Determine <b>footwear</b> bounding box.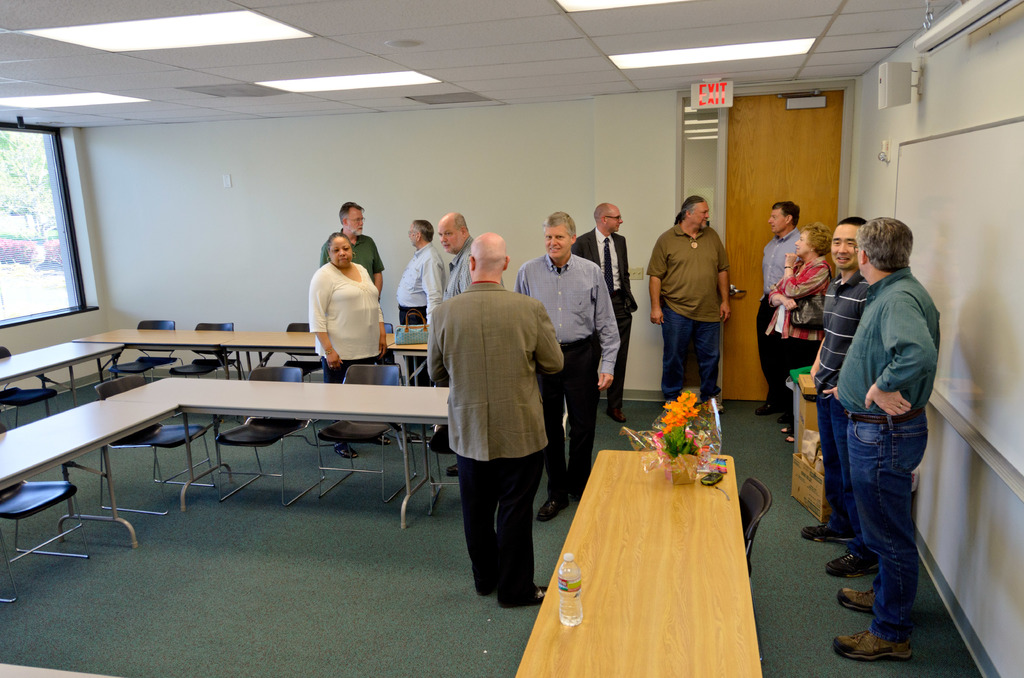
Determined: 829,630,904,658.
